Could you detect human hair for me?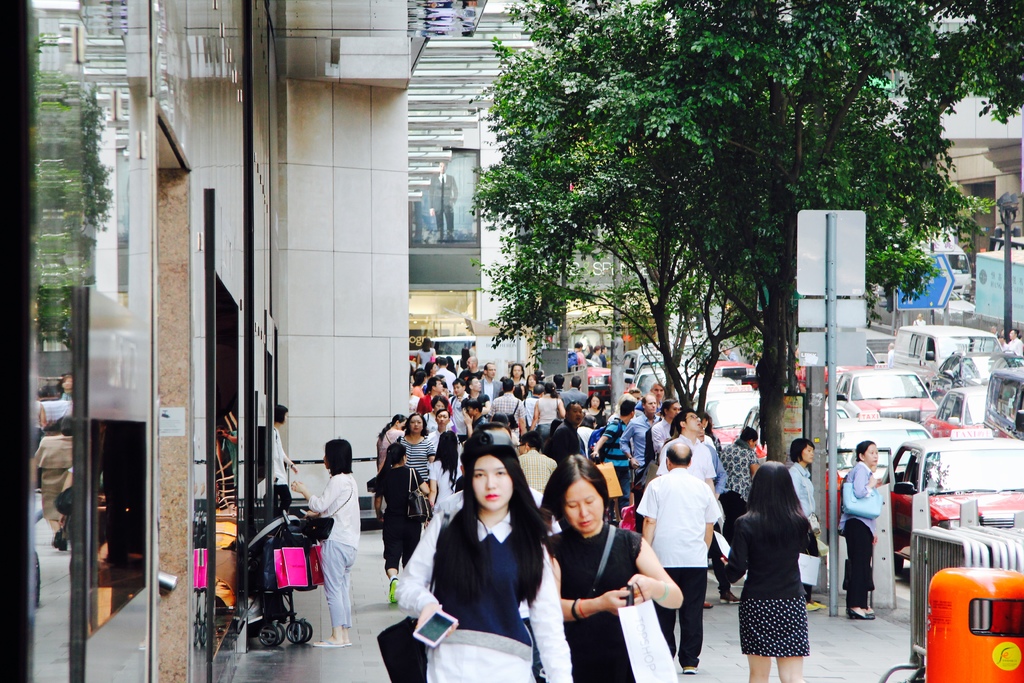
Detection result: pyautogui.locateOnScreen(595, 345, 596, 347).
